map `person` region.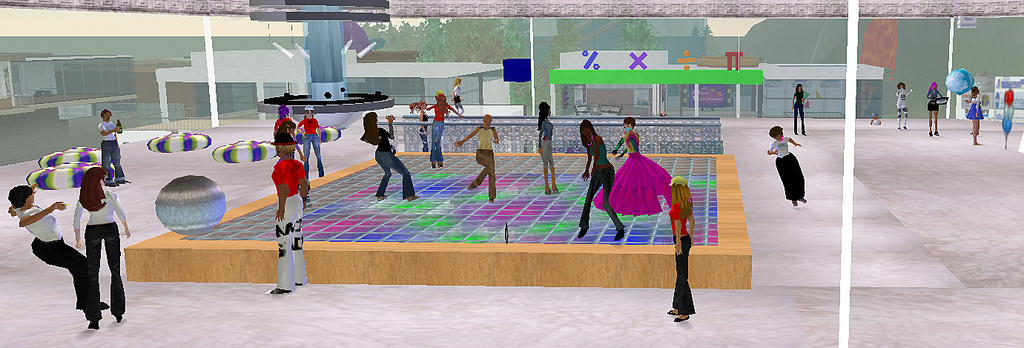
Mapped to [x1=425, y1=93, x2=456, y2=165].
